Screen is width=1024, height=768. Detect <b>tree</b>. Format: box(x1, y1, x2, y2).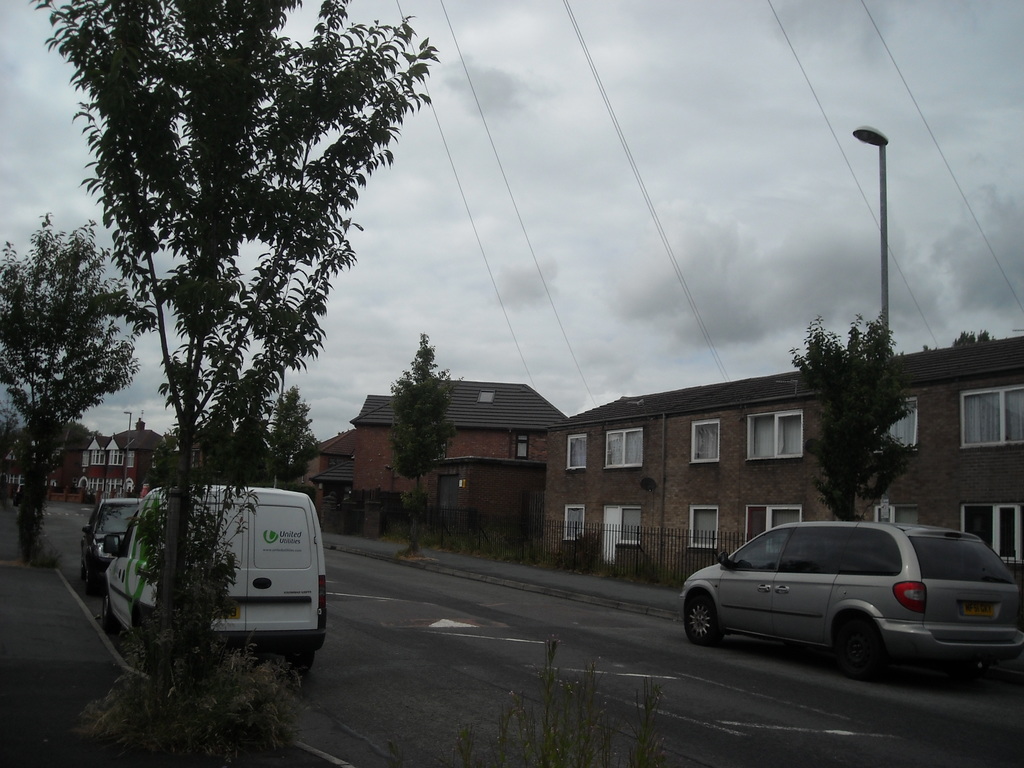
box(257, 383, 312, 484).
